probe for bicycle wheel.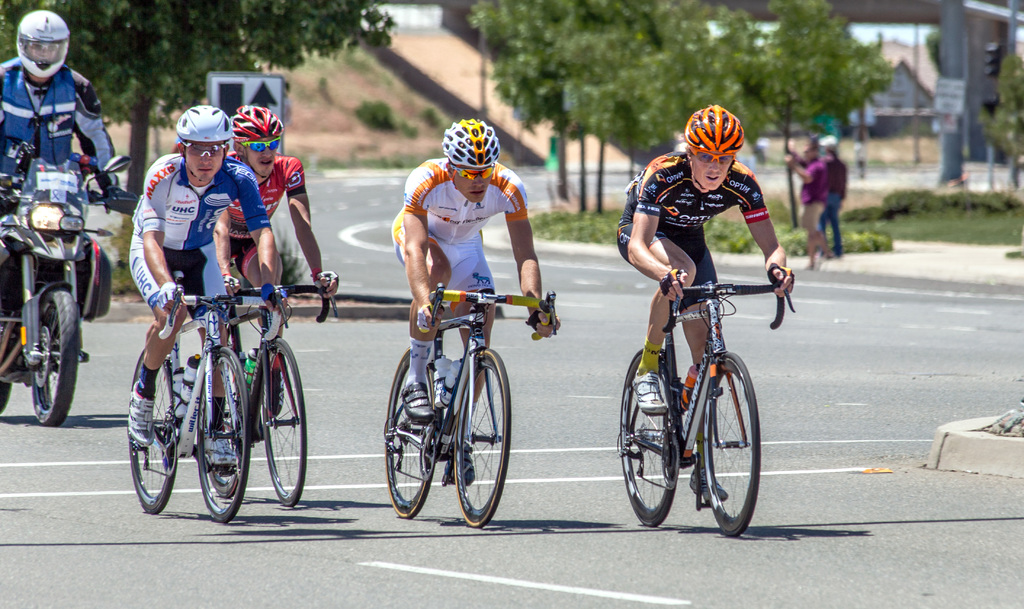
Probe result: l=385, t=353, r=438, b=518.
